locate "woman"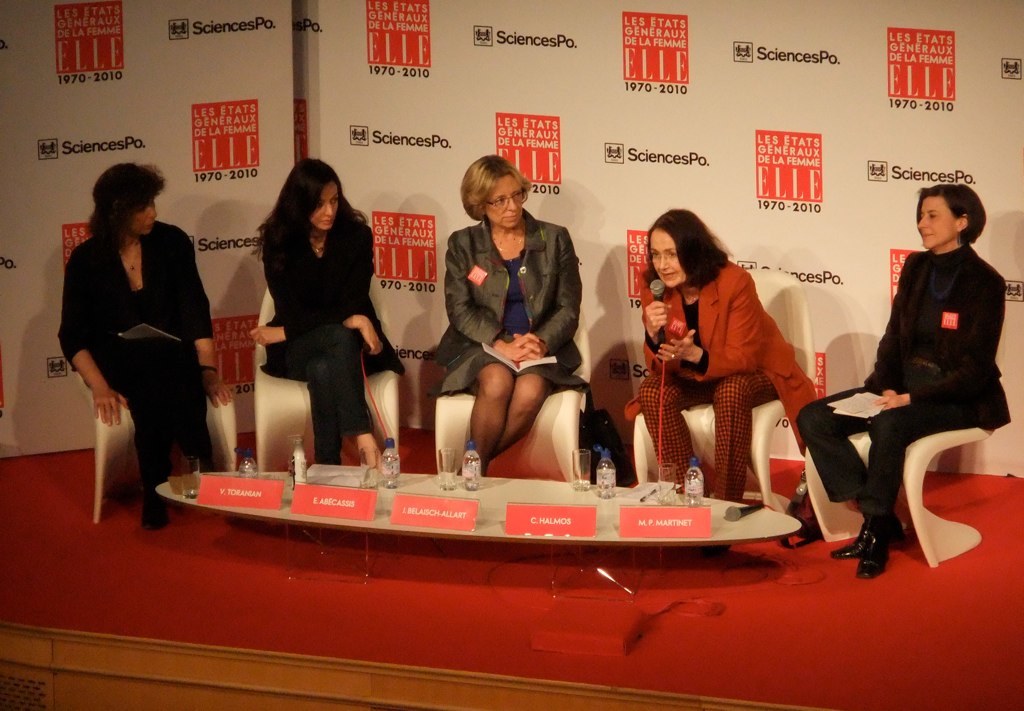
(429, 155, 596, 480)
